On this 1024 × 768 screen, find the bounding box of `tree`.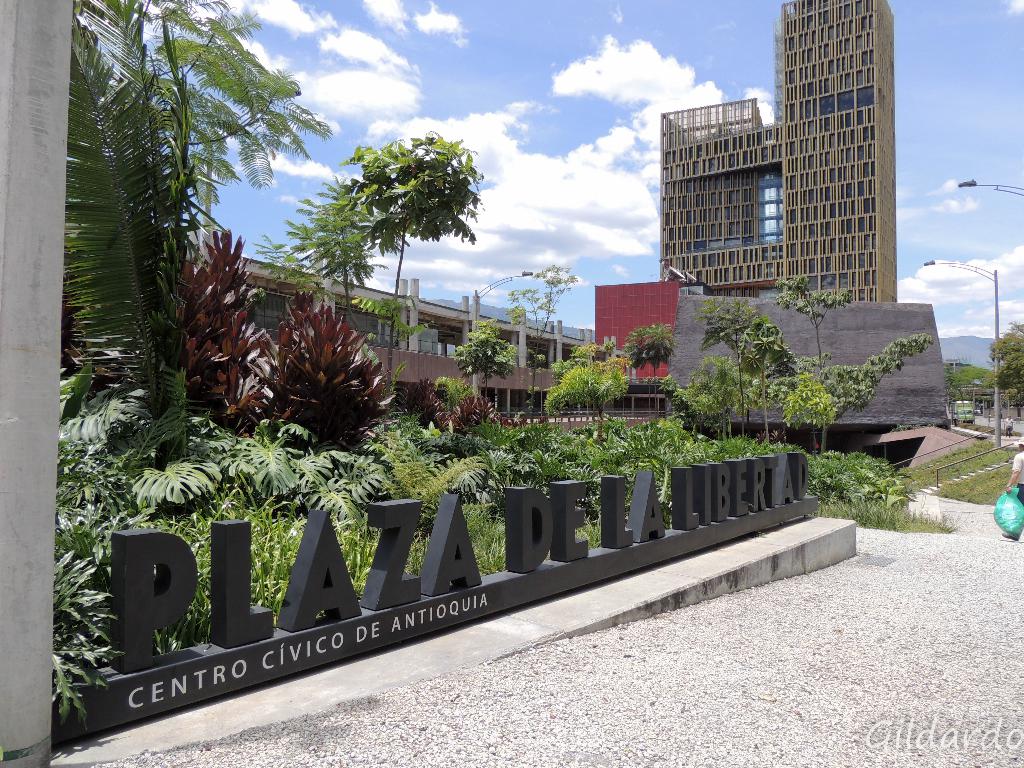
Bounding box: <bbox>688, 296, 765, 441</bbox>.
